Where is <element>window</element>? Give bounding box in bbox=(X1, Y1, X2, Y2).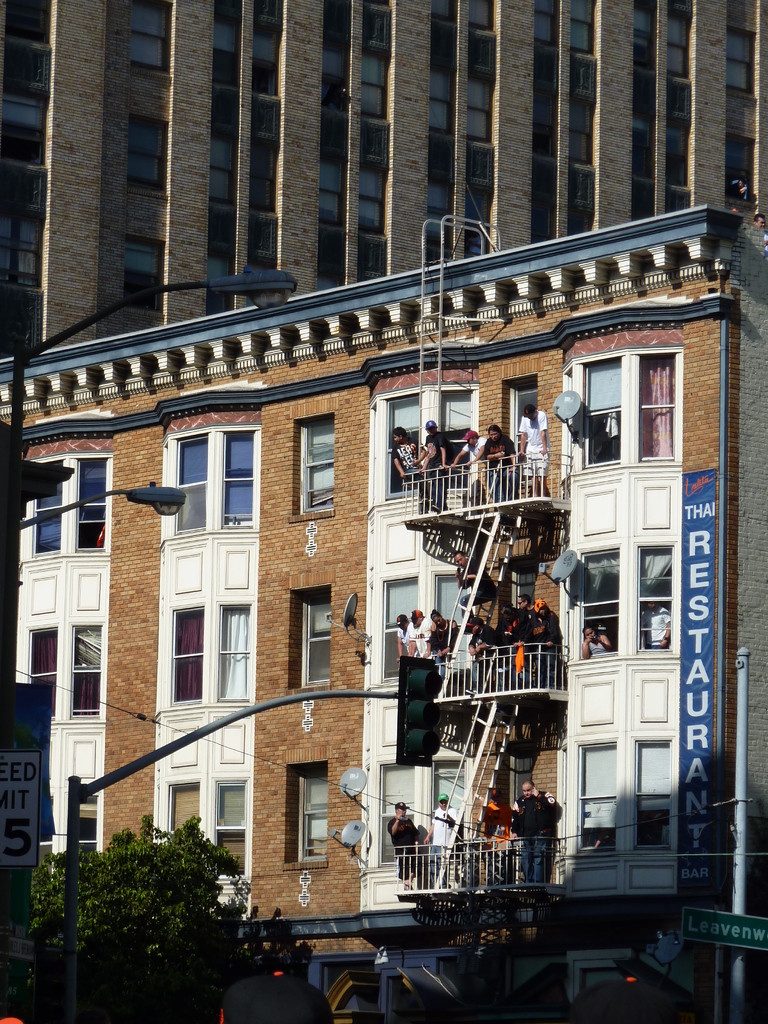
bbox=(441, 396, 471, 483).
